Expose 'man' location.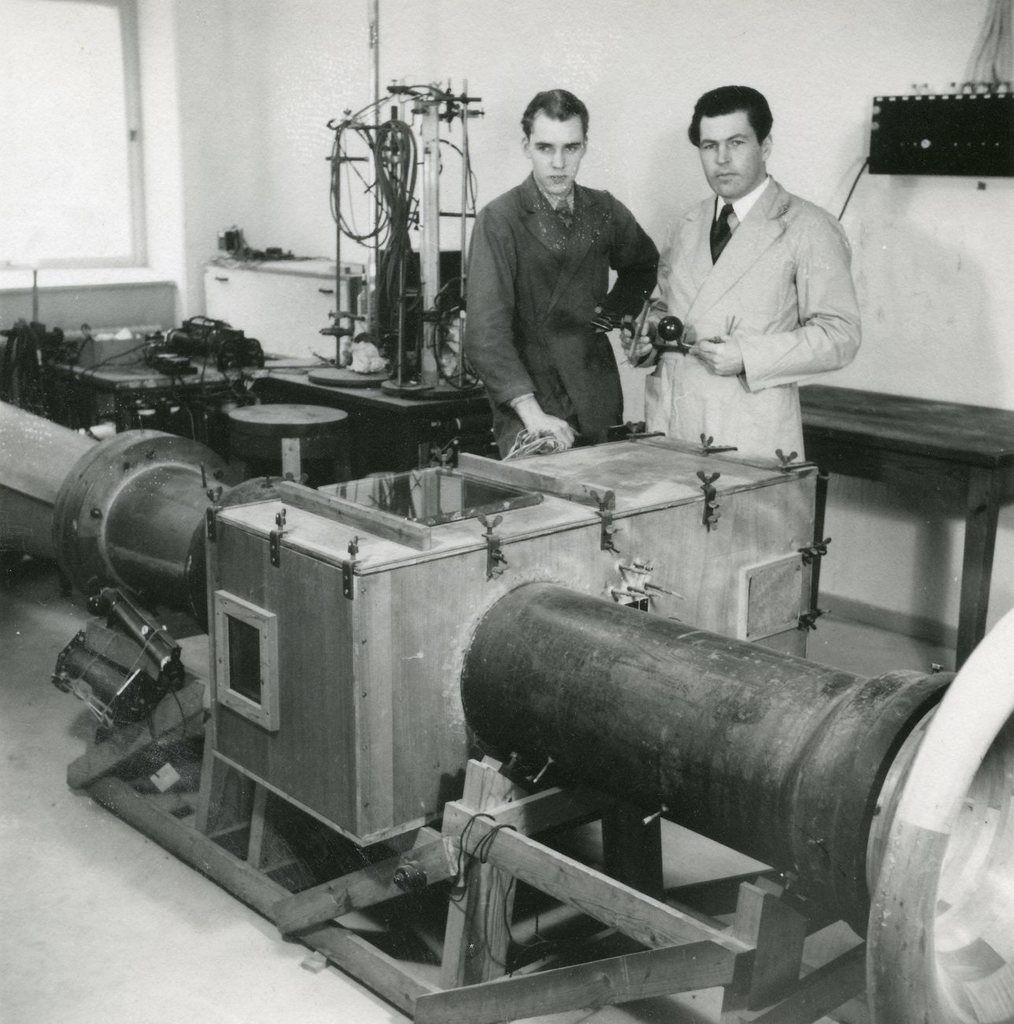
Exposed at (464,80,665,461).
